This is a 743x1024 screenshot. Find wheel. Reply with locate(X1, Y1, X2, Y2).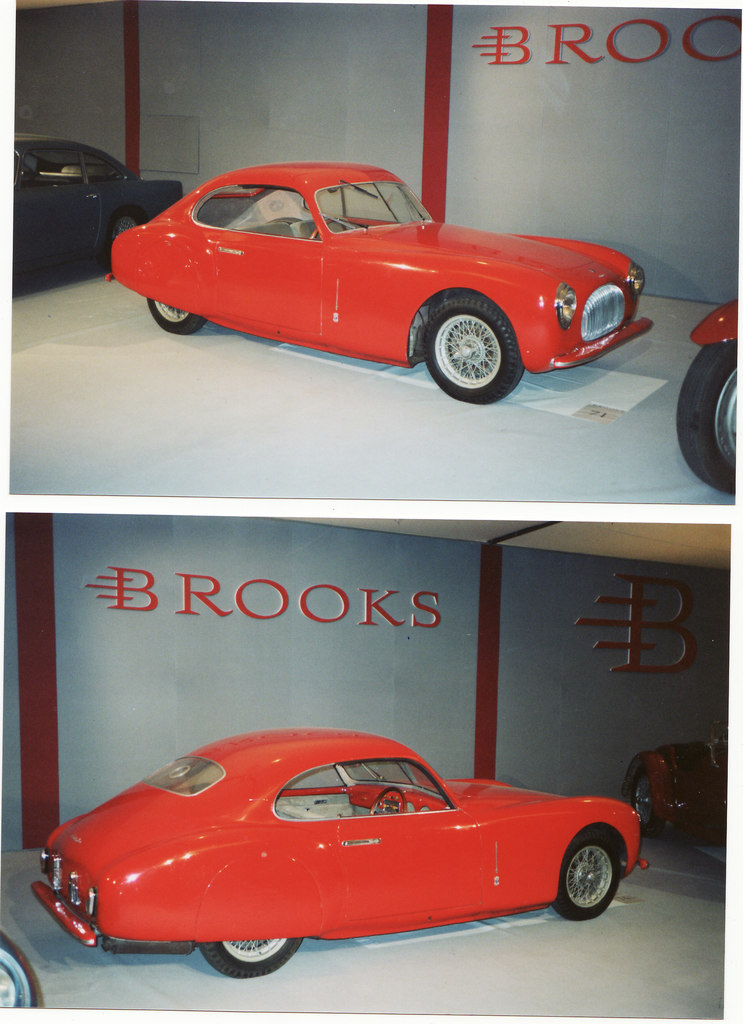
locate(426, 298, 523, 404).
